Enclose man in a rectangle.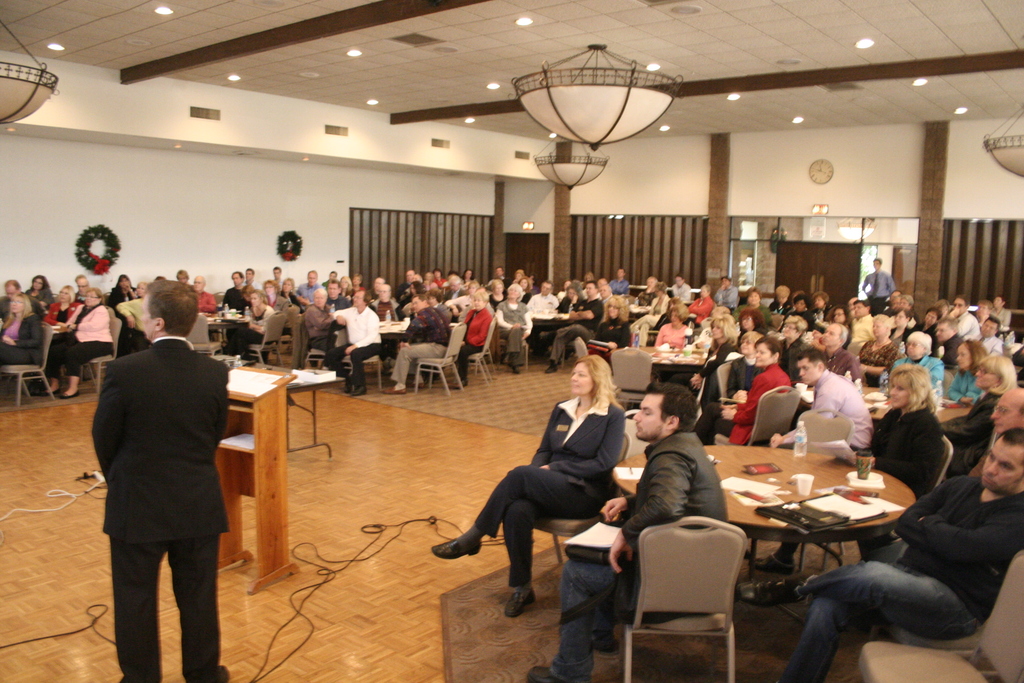
752, 343, 879, 575.
